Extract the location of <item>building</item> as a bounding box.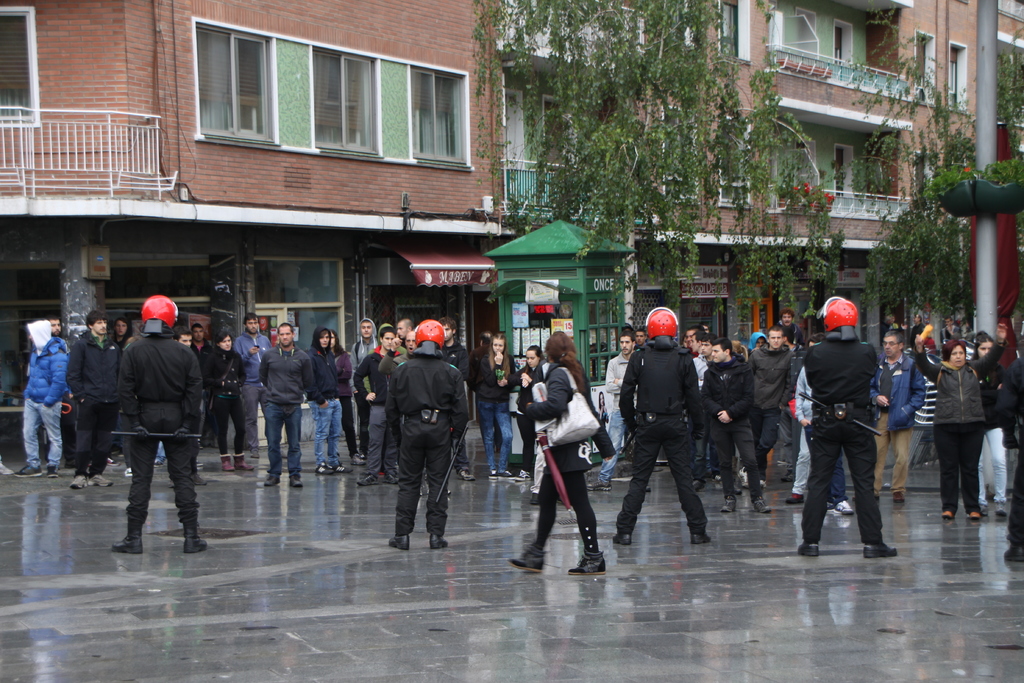
rect(0, 0, 508, 352).
